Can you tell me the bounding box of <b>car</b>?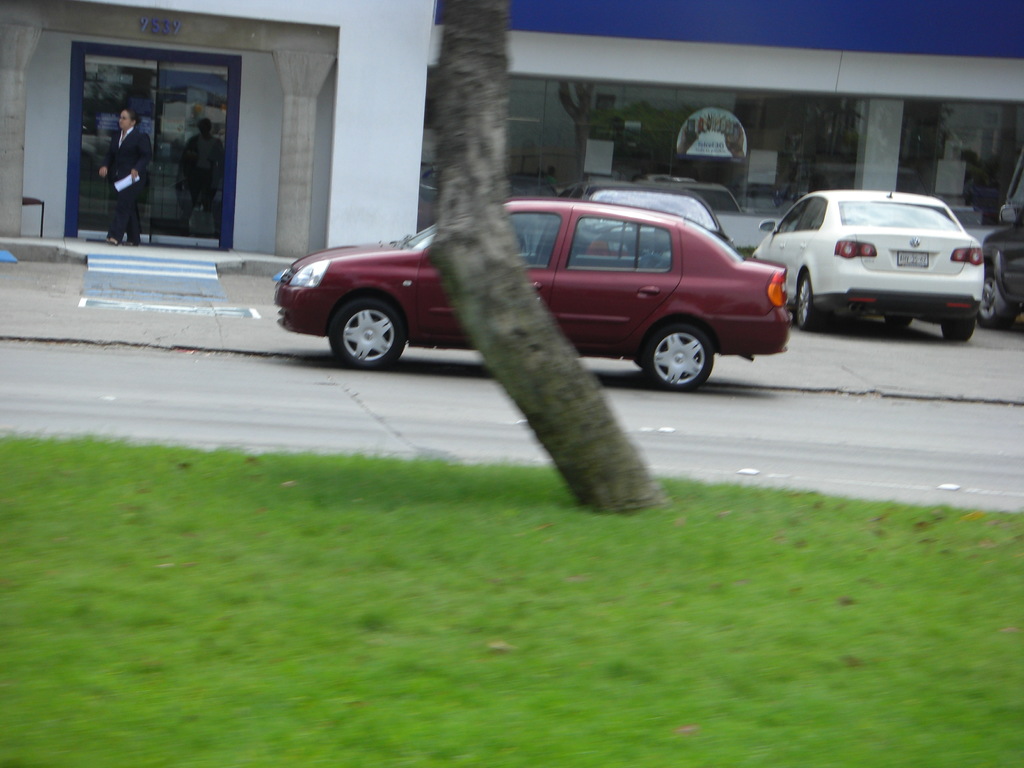
270, 193, 813, 400.
